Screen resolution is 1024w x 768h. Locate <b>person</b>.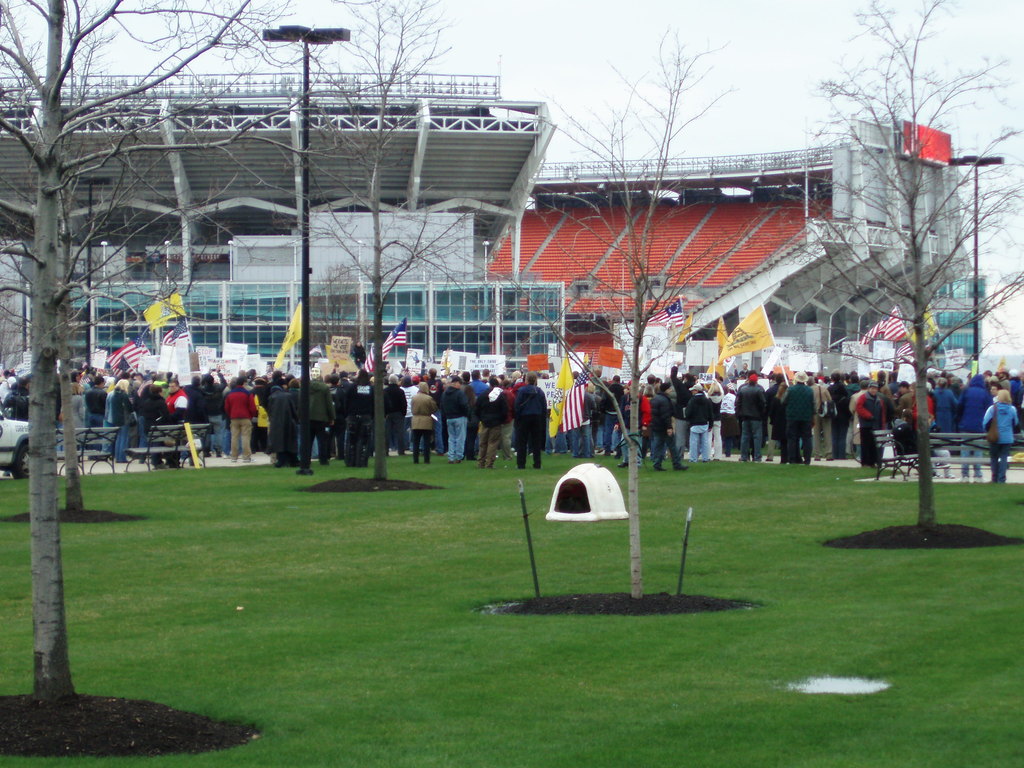
648/377/689/474.
